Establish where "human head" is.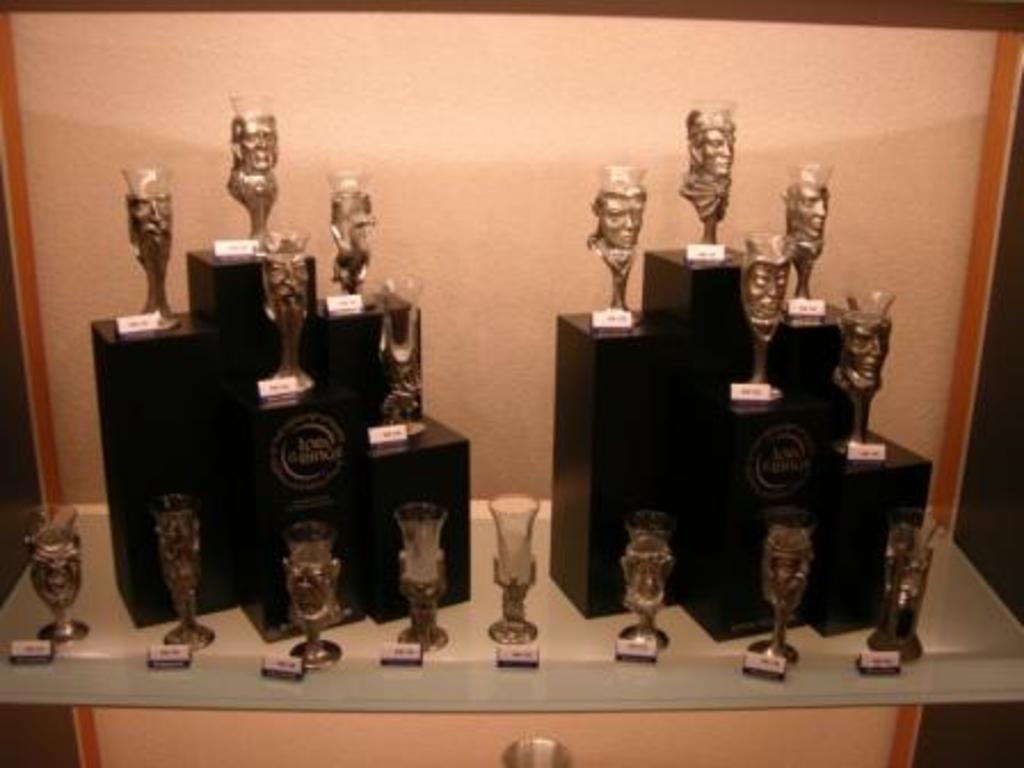
Established at [759, 530, 818, 608].
